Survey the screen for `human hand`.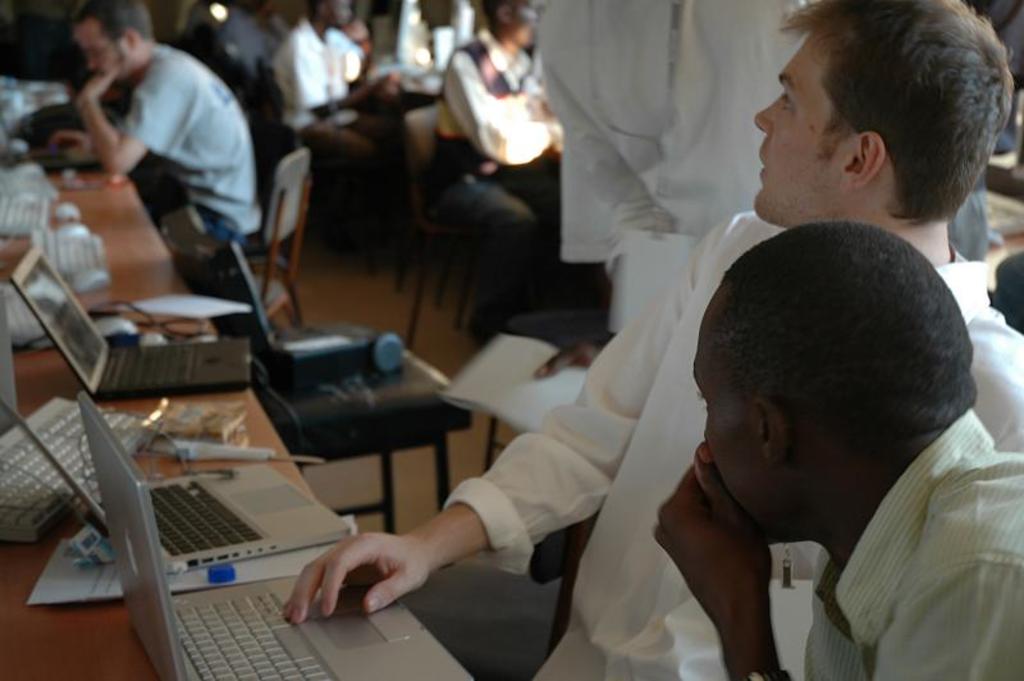
Survey found: (x1=365, y1=70, x2=398, y2=101).
